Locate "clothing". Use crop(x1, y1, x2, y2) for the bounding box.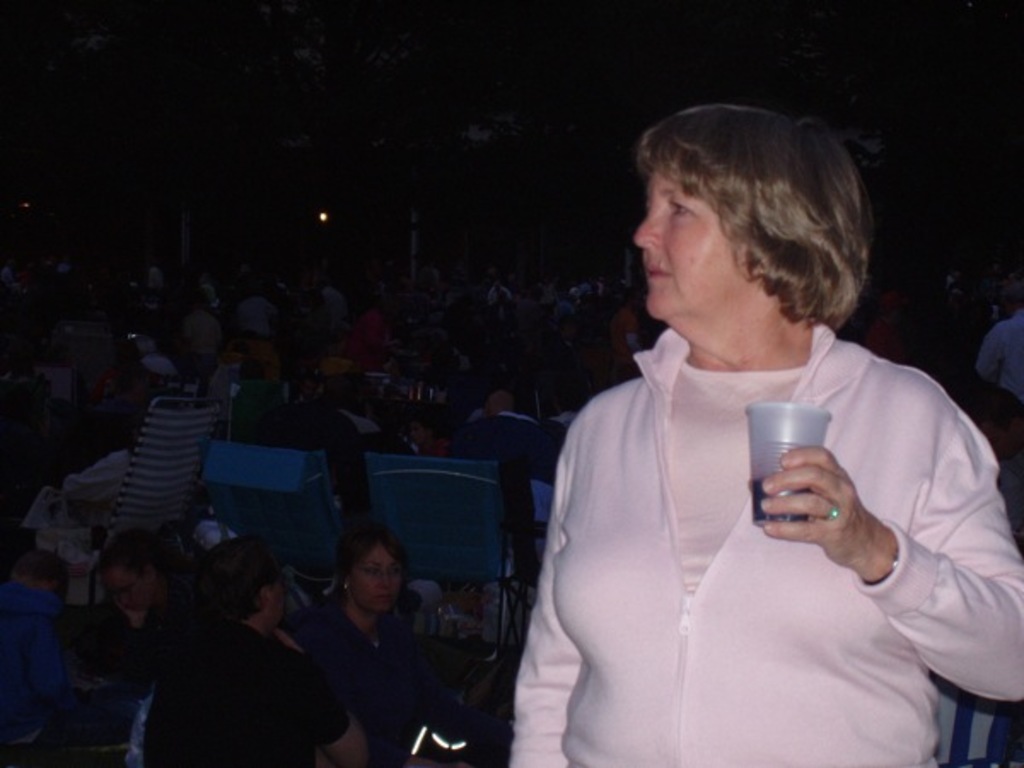
crop(75, 591, 234, 703).
